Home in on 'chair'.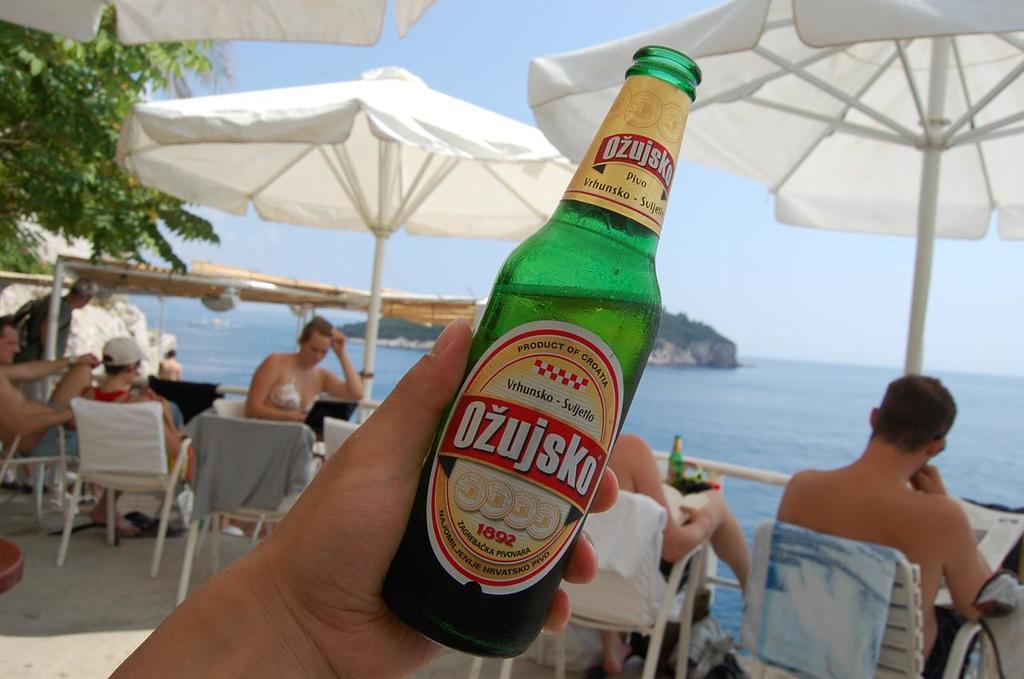
Homed in at bbox=(34, 381, 186, 571).
